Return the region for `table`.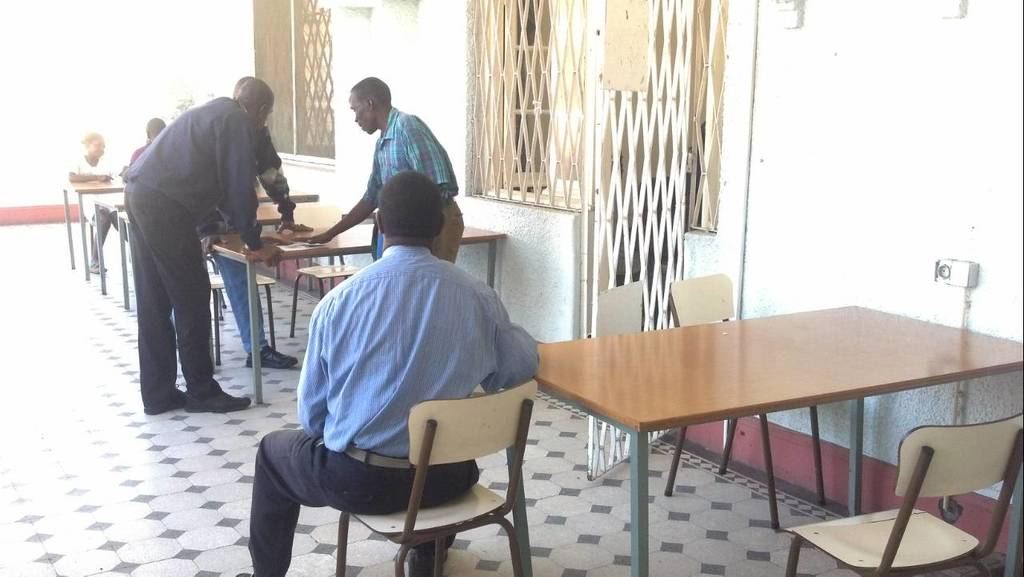
118,198,340,290.
